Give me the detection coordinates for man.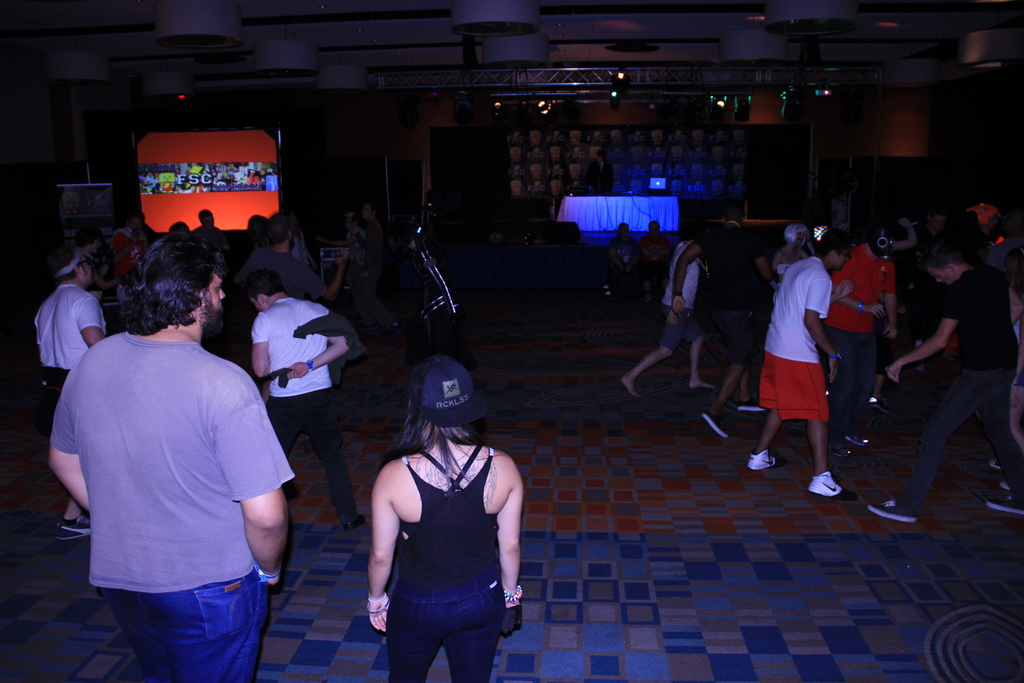
[x1=867, y1=234, x2=1023, y2=525].
